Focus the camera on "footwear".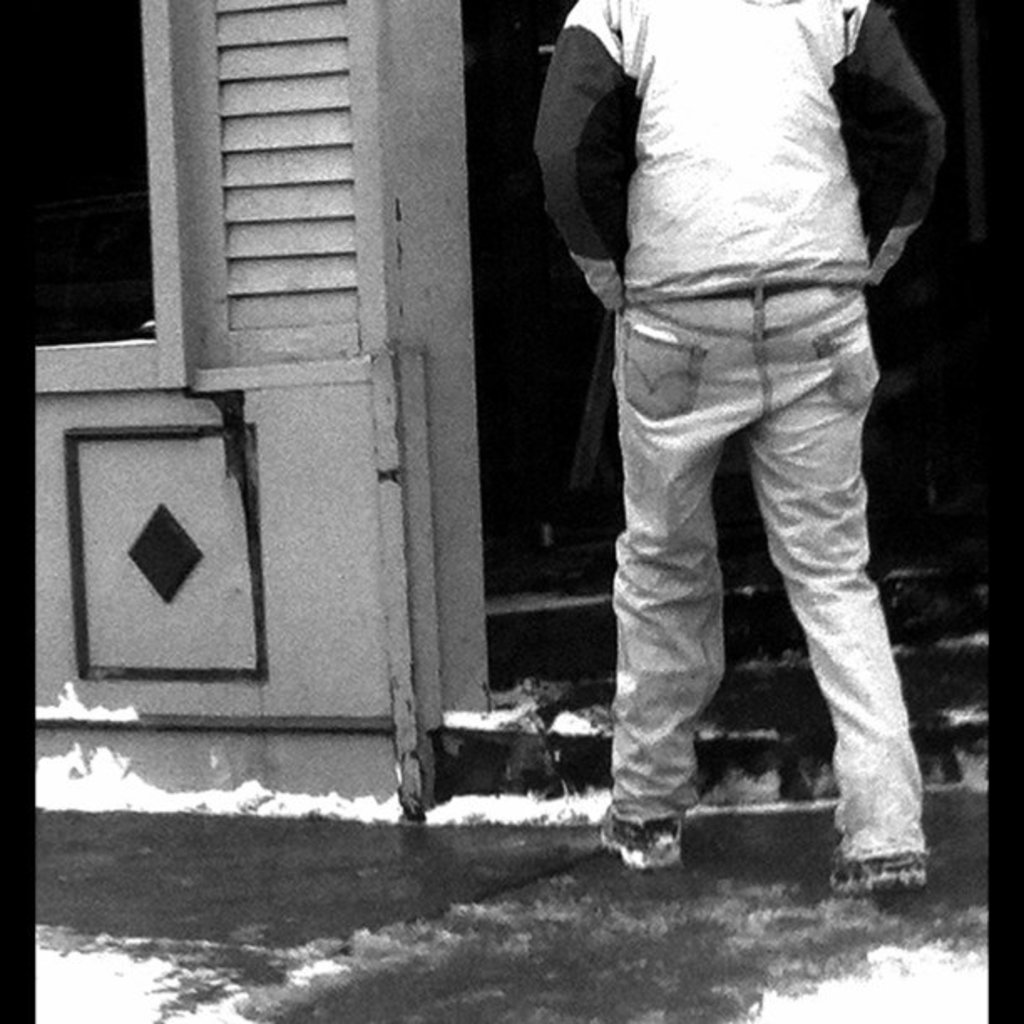
Focus region: 601 810 679 860.
